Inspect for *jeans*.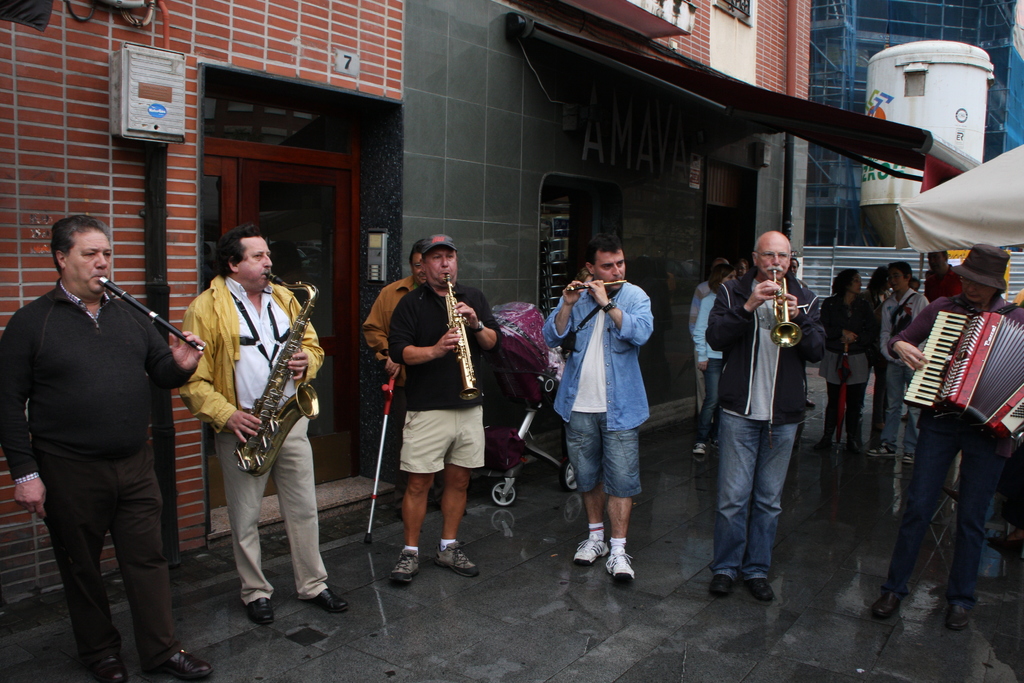
Inspection: <region>883, 361, 921, 456</region>.
